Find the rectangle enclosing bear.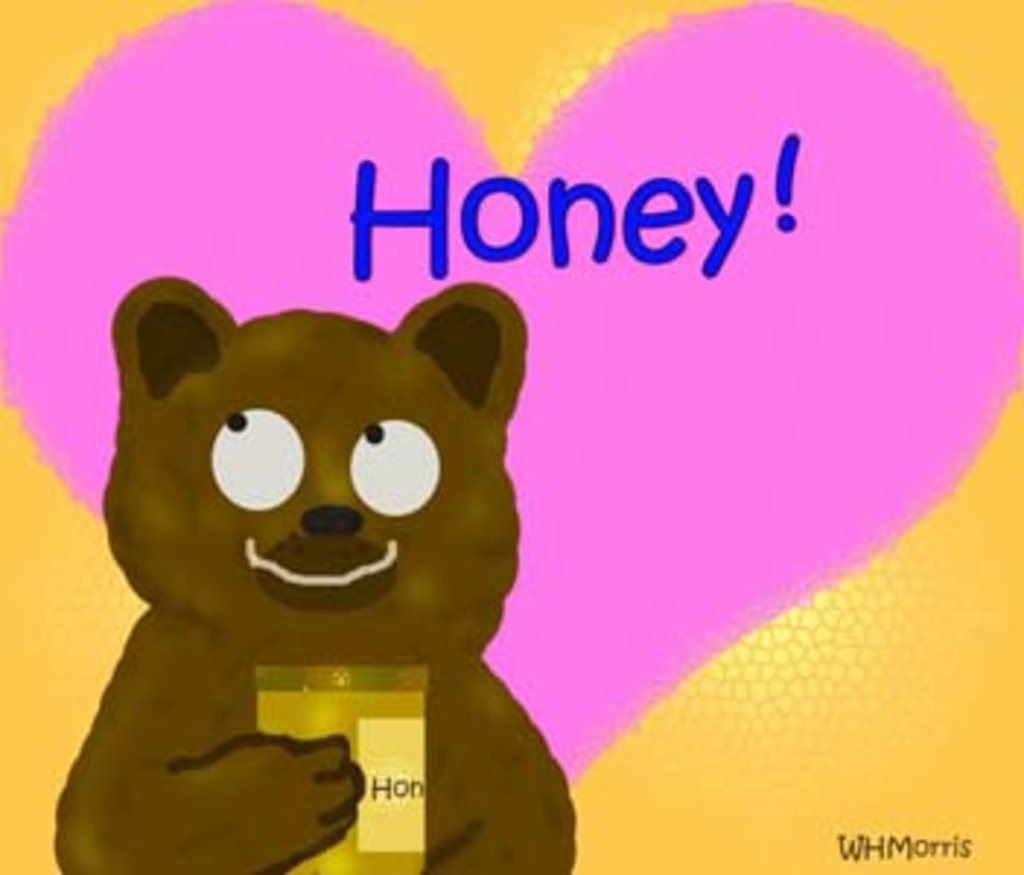
pyautogui.locateOnScreen(50, 271, 578, 872).
